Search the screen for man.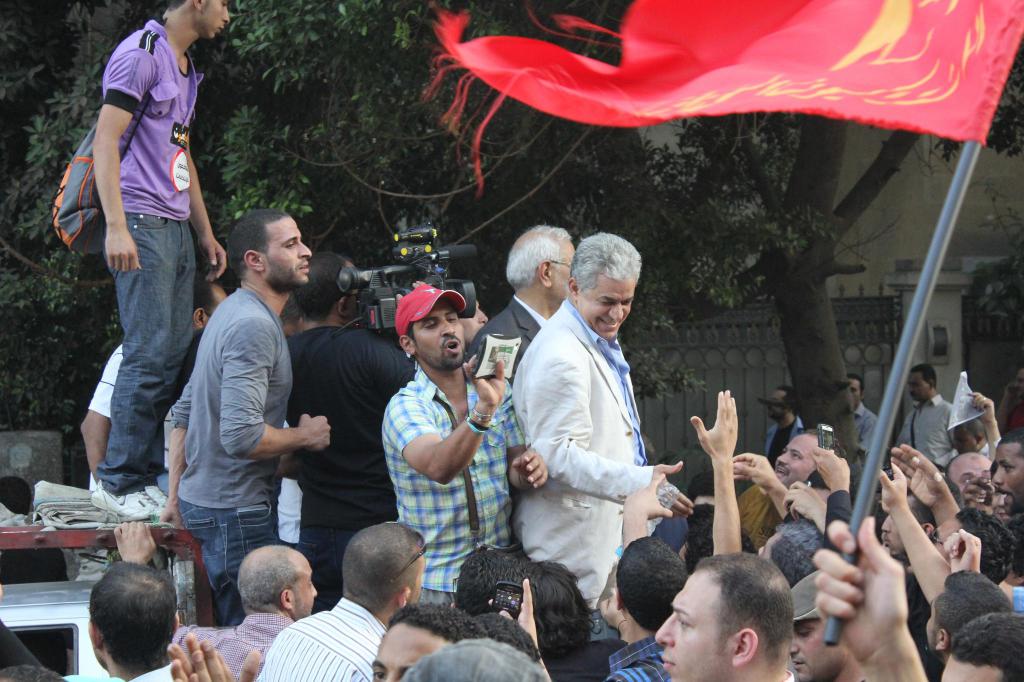
Found at left=372, top=282, right=540, bottom=616.
